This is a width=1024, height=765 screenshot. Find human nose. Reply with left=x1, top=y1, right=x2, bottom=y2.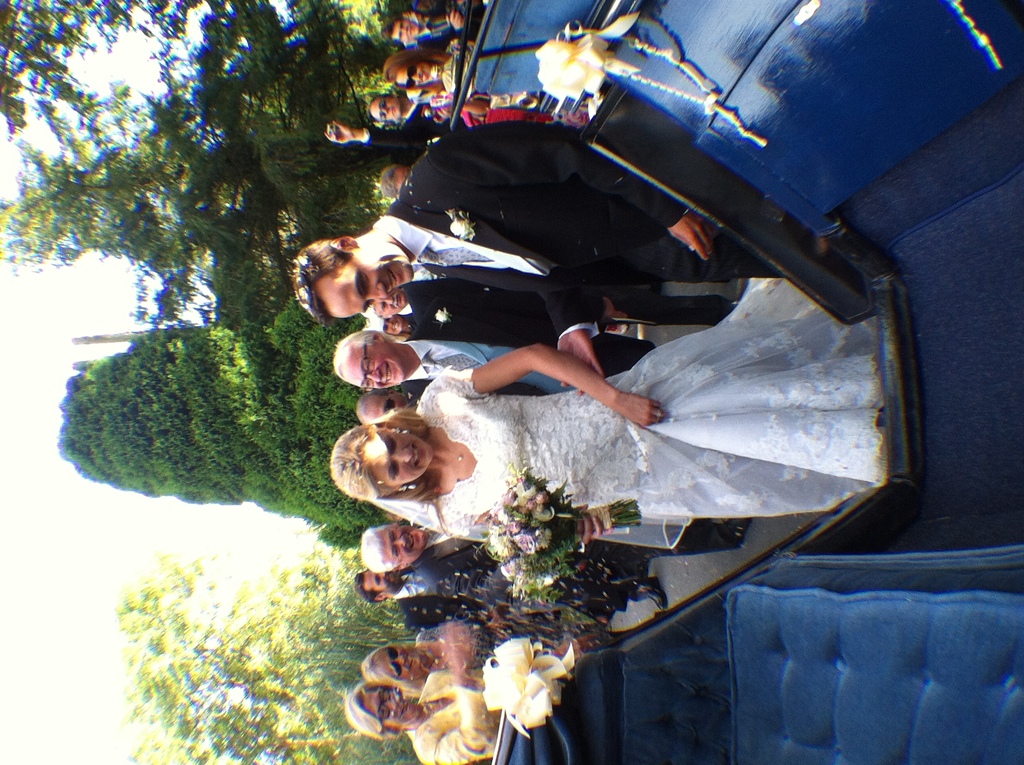
left=391, top=656, right=403, bottom=664.
